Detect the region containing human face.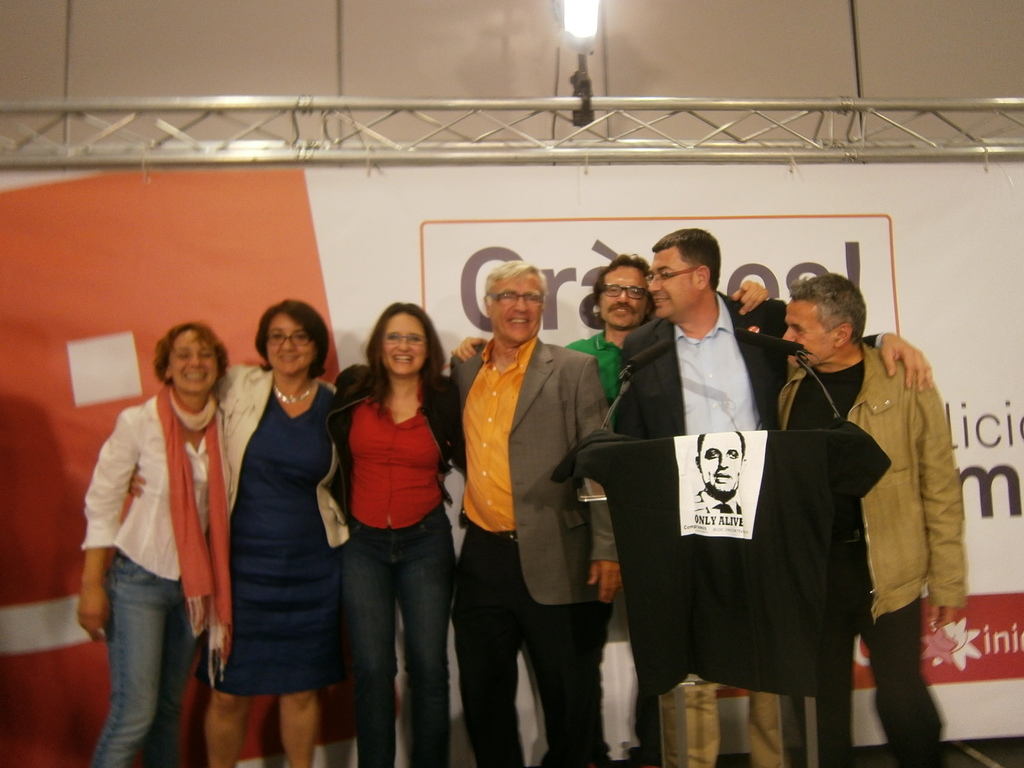
{"x1": 260, "y1": 309, "x2": 316, "y2": 373}.
